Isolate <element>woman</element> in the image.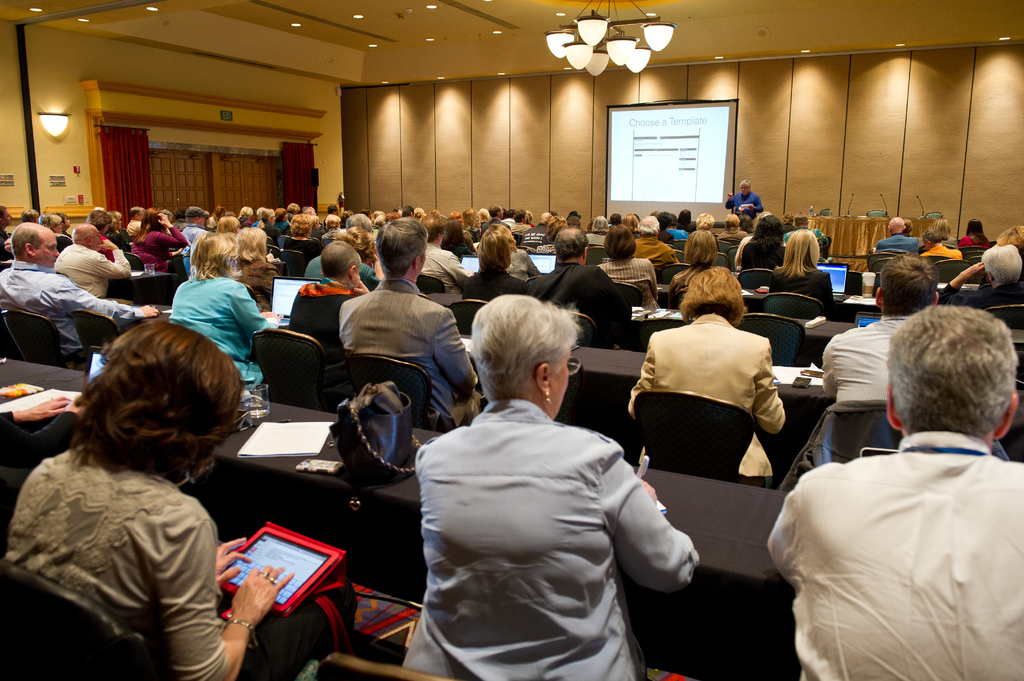
Isolated region: box(163, 230, 287, 394).
